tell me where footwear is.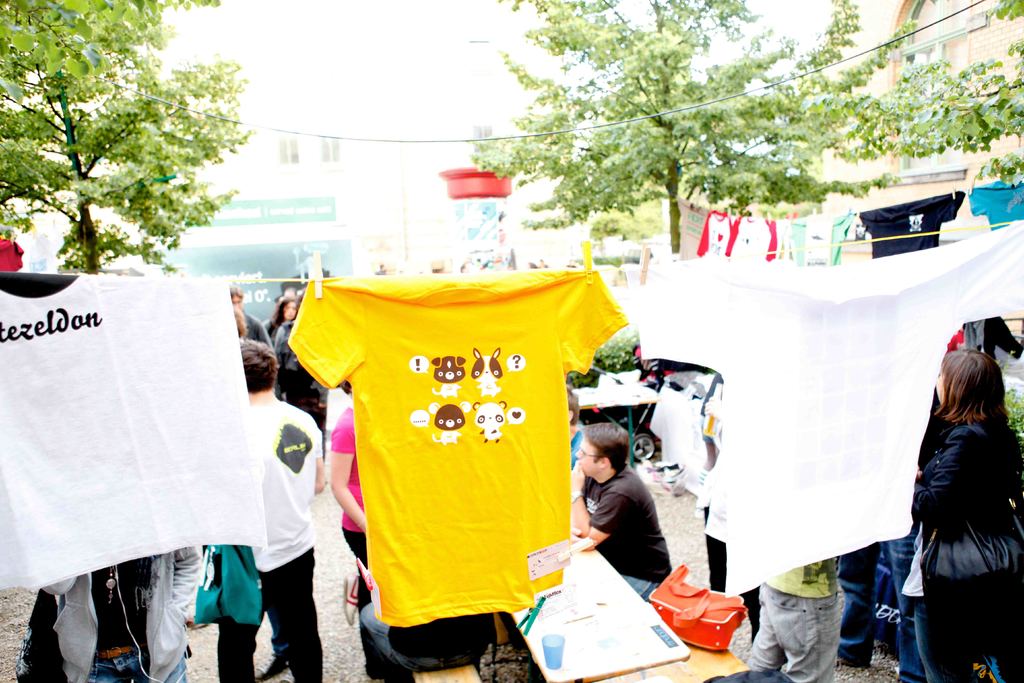
footwear is at <region>280, 667, 310, 682</region>.
